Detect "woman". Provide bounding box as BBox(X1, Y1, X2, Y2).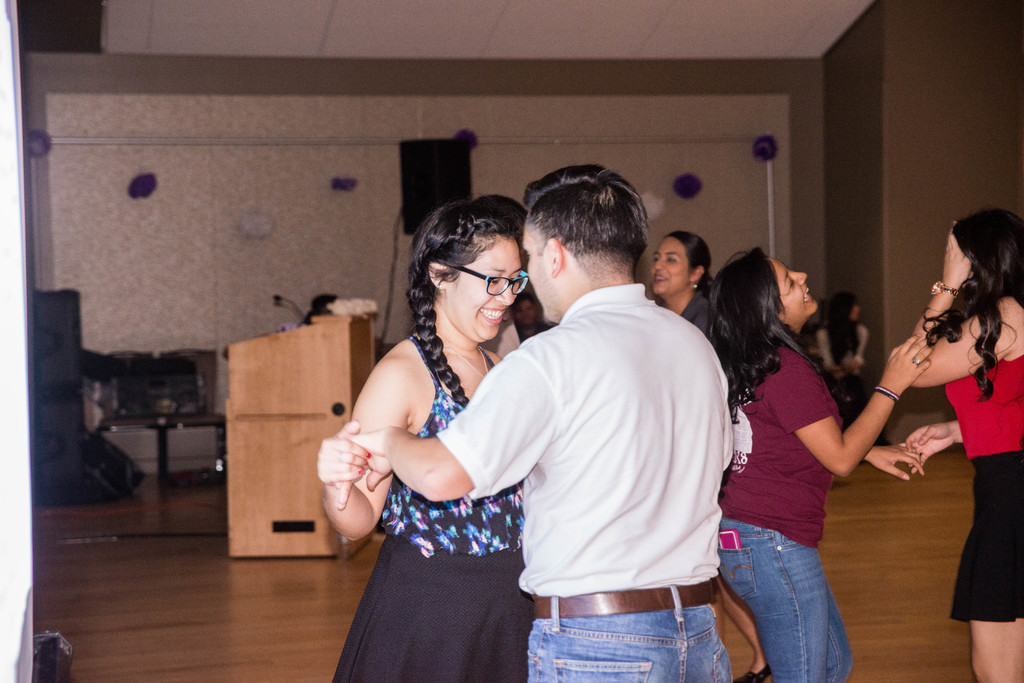
BBox(643, 230, 717, 330).
